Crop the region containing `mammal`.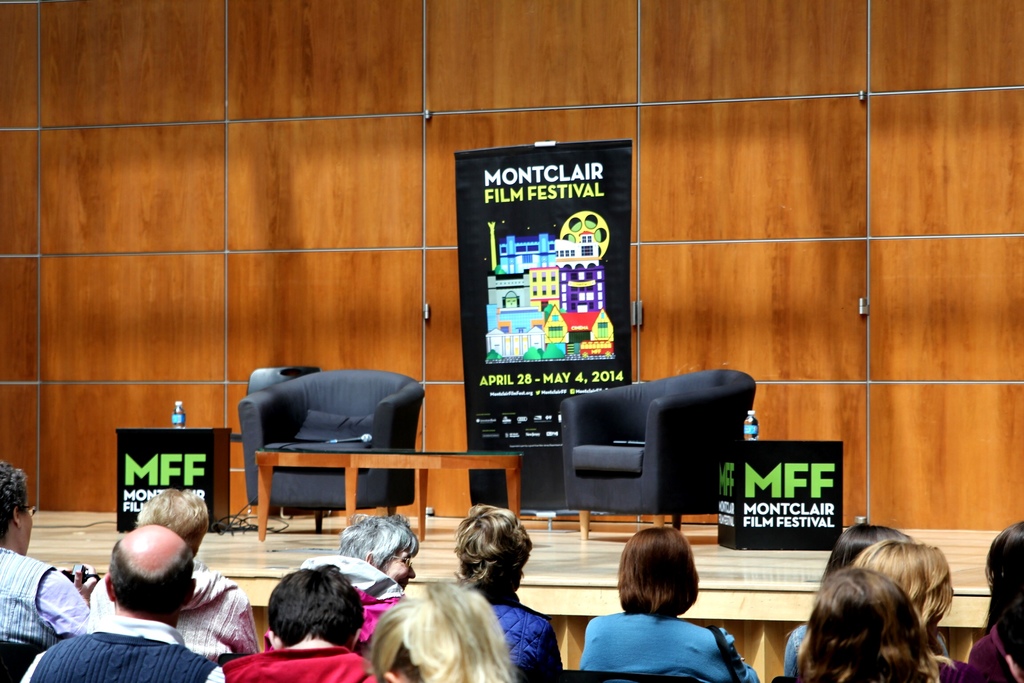
Crop region: select_region(23, 520, 224, 682).
